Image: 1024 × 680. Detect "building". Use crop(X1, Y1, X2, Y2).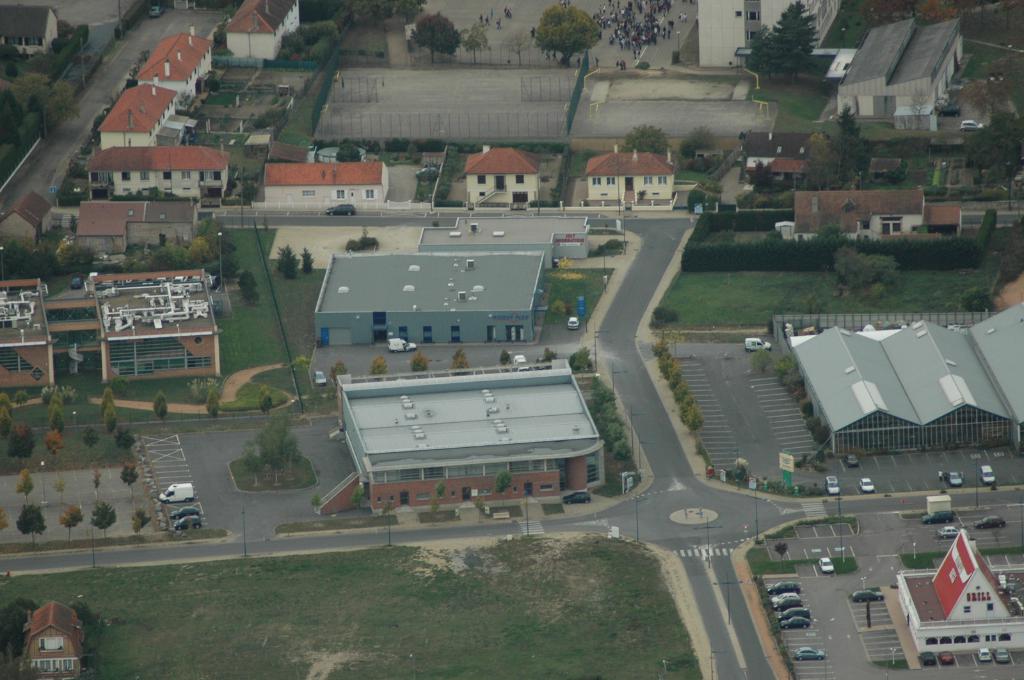
crop(695, 0, 841, 69).
